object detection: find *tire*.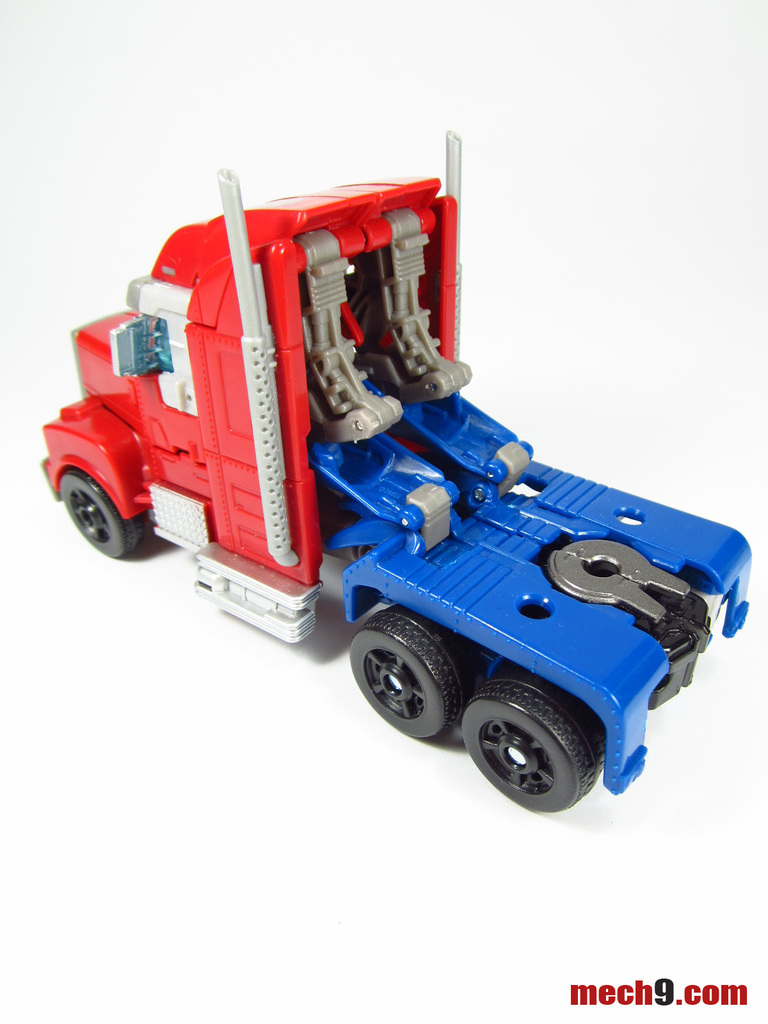
[x1=60, y1=470, x2=145, y2=559].
